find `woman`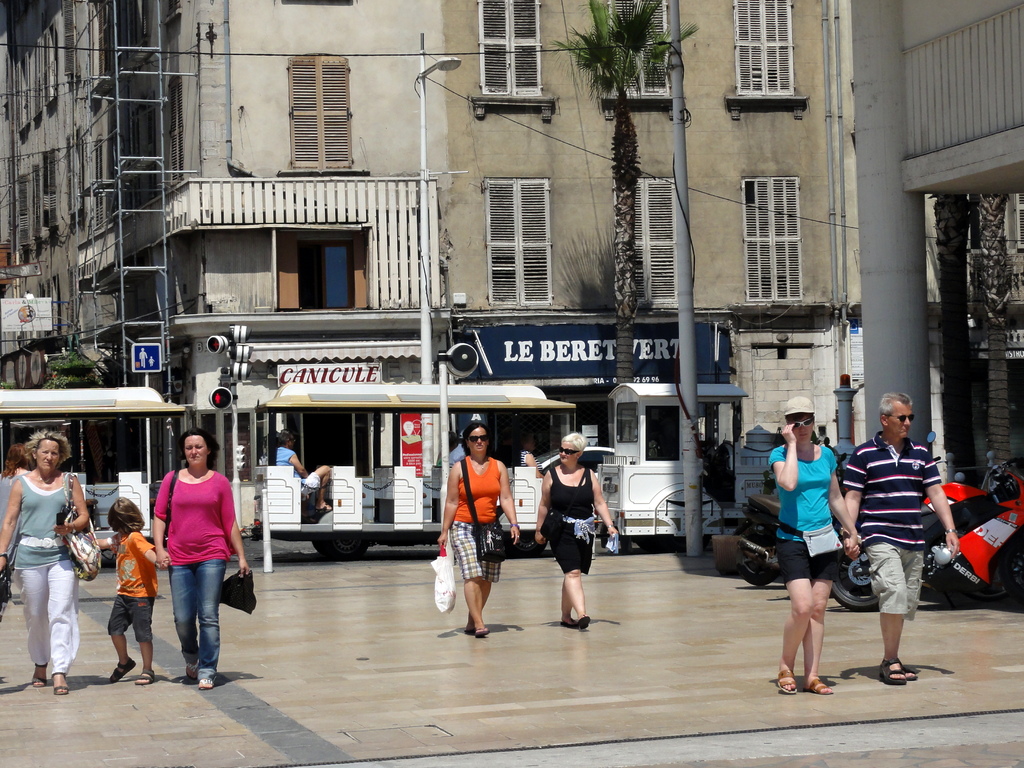
x1=0 y1=421 x2=94 y2=697
